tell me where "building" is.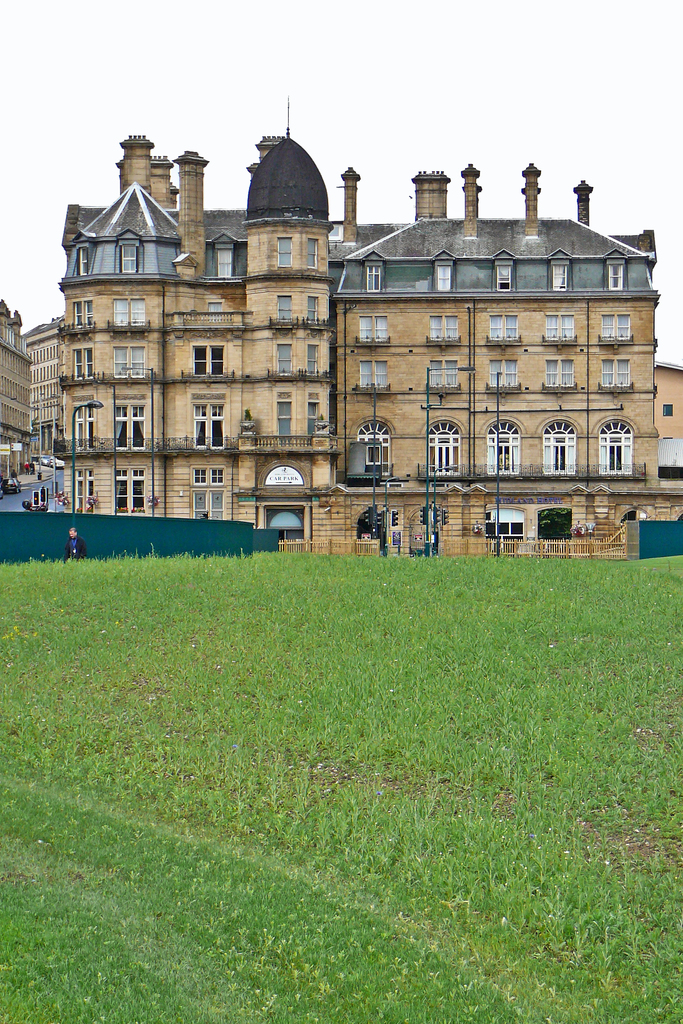
"building" is at box(51, 95, 682, 555).
